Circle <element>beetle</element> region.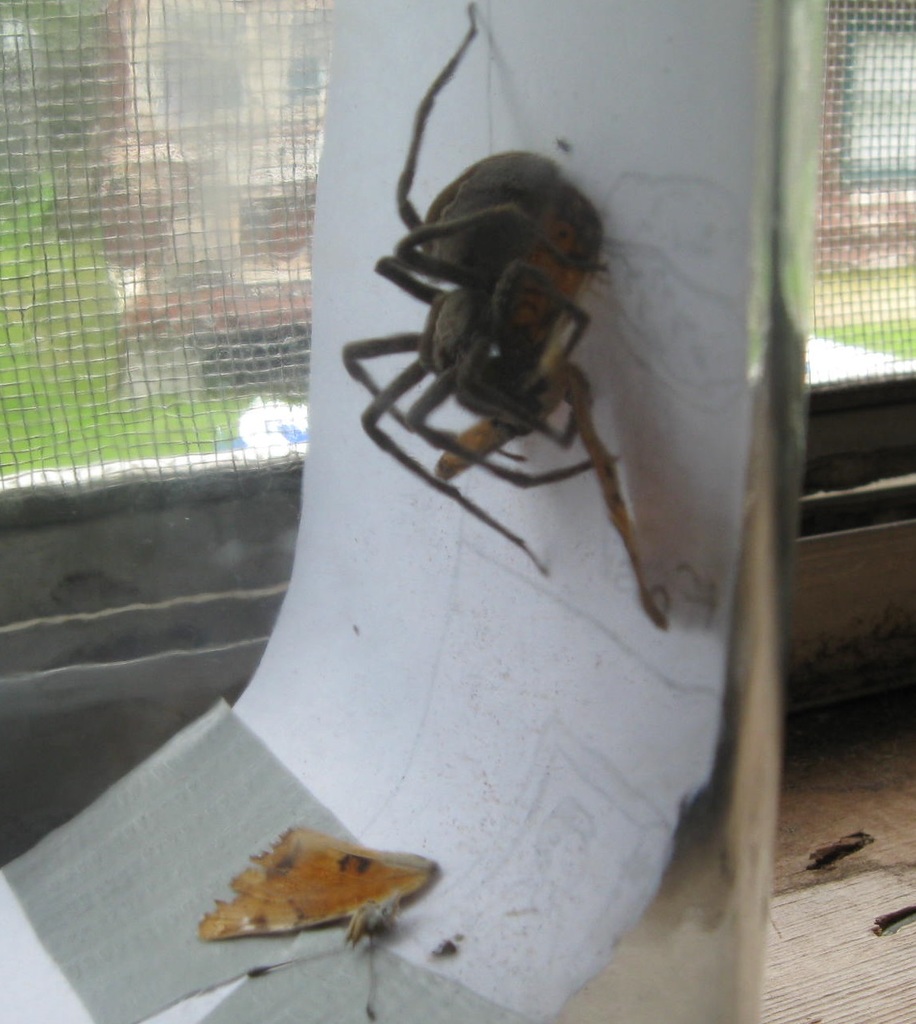
Region: detection(351, 64, 668, 644).
